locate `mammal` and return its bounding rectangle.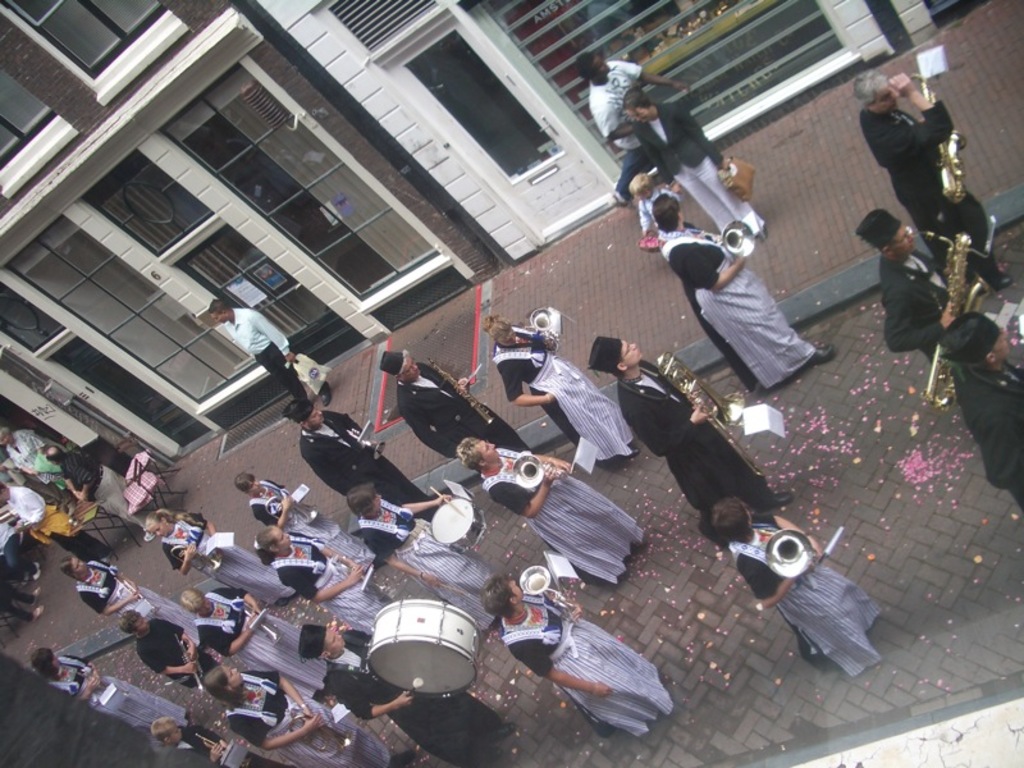
233, 468, 371, 567.
